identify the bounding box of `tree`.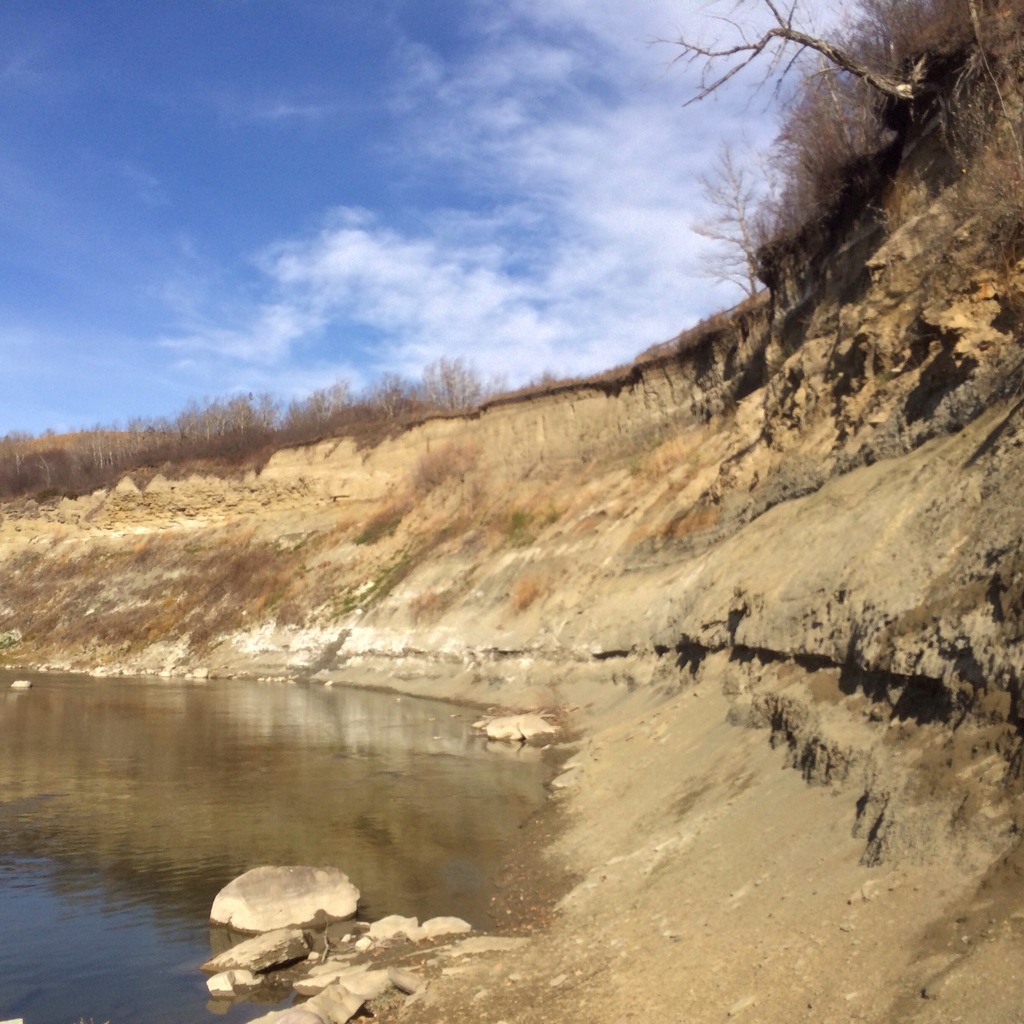
l=120, t=414, r=145, b=476.
